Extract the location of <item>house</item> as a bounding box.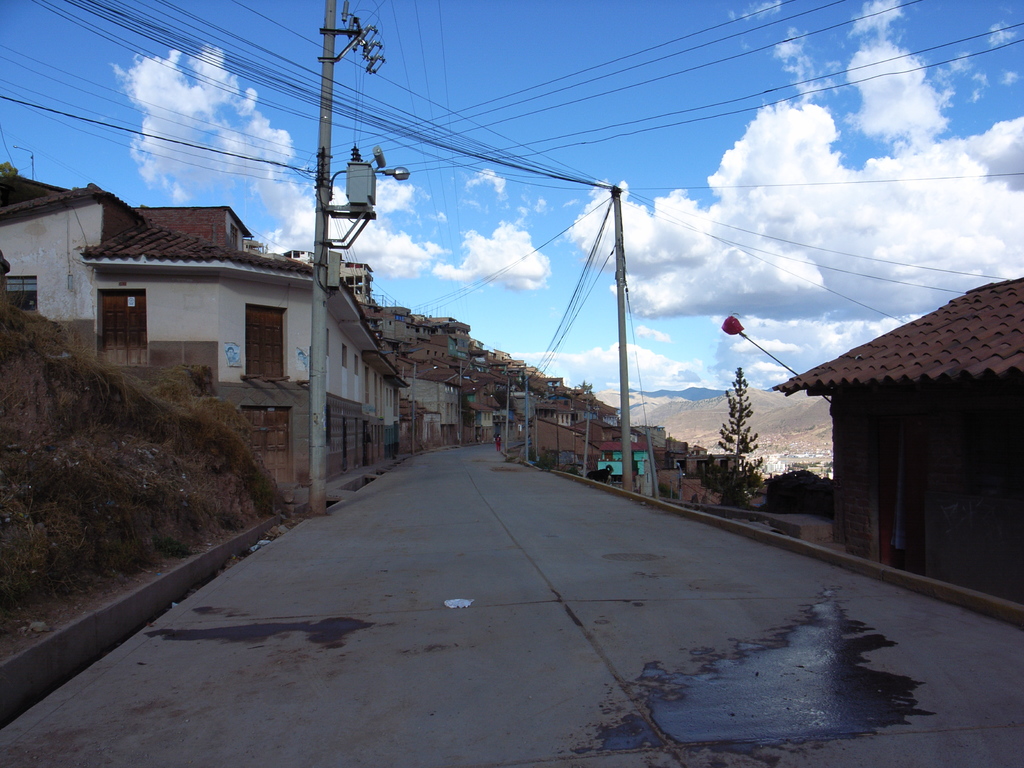
773 275 1023 607.
